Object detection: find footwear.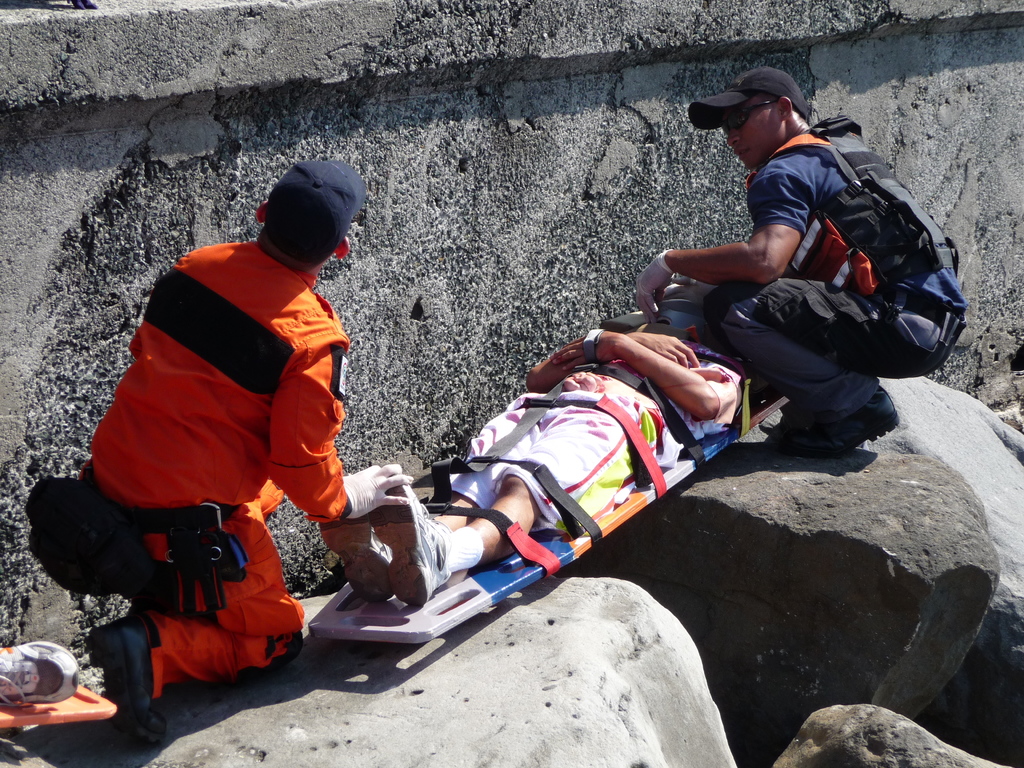
bbox=[0, 641, 81, 712].
